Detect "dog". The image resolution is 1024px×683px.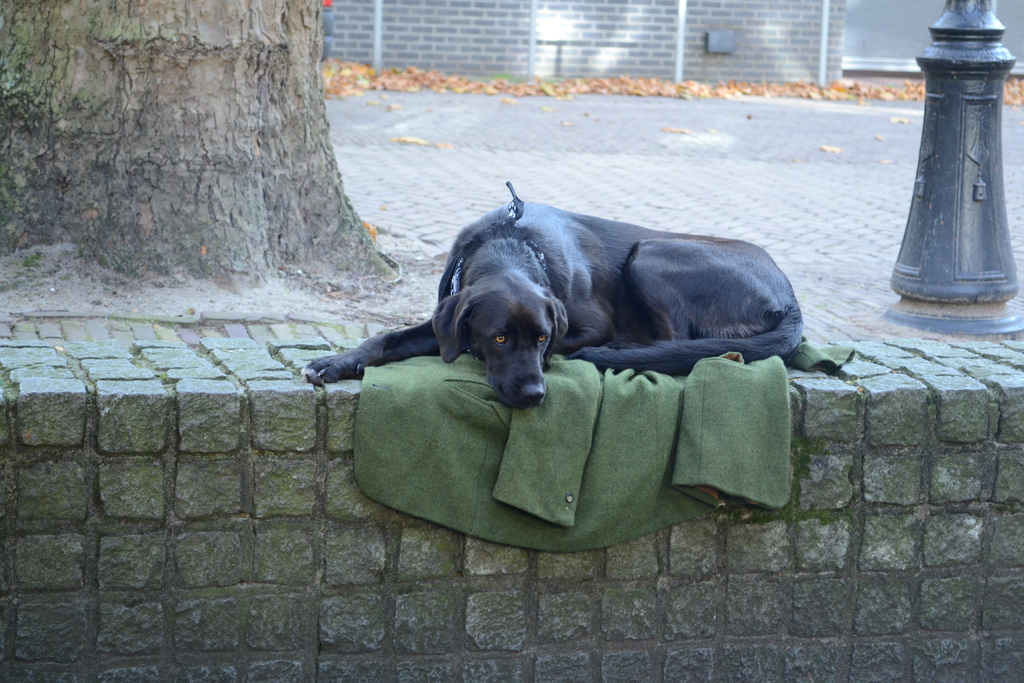
[299, 199, 804, 411].
